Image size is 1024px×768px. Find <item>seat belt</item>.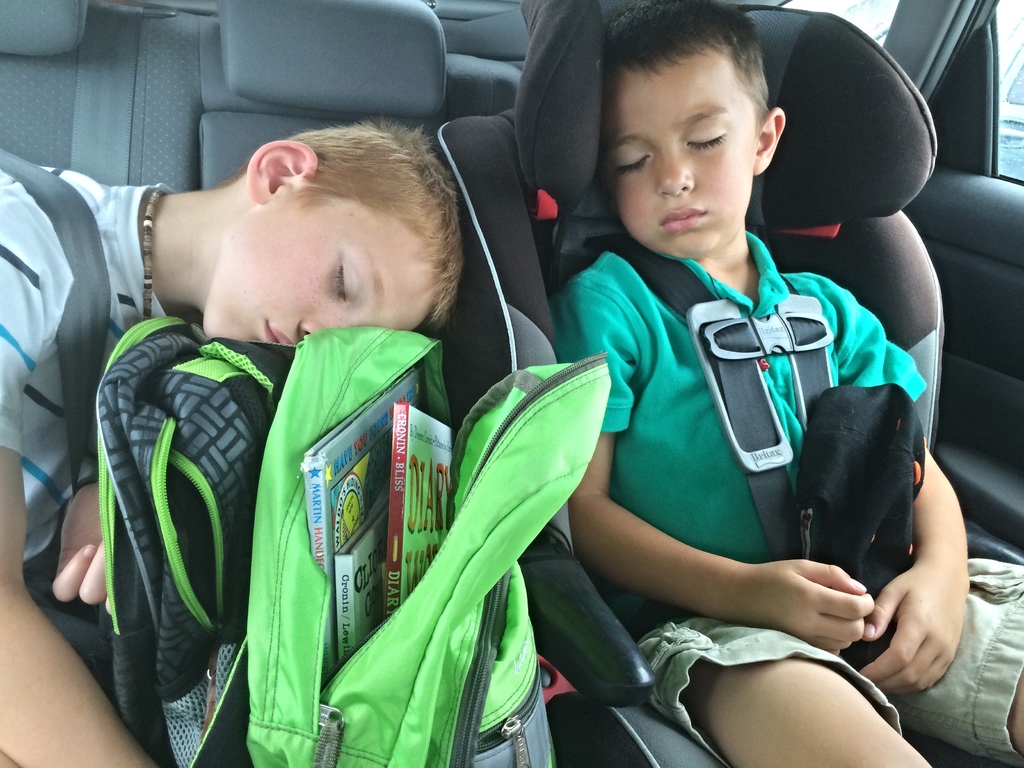
bbox=(0, 145, 112, 495).
